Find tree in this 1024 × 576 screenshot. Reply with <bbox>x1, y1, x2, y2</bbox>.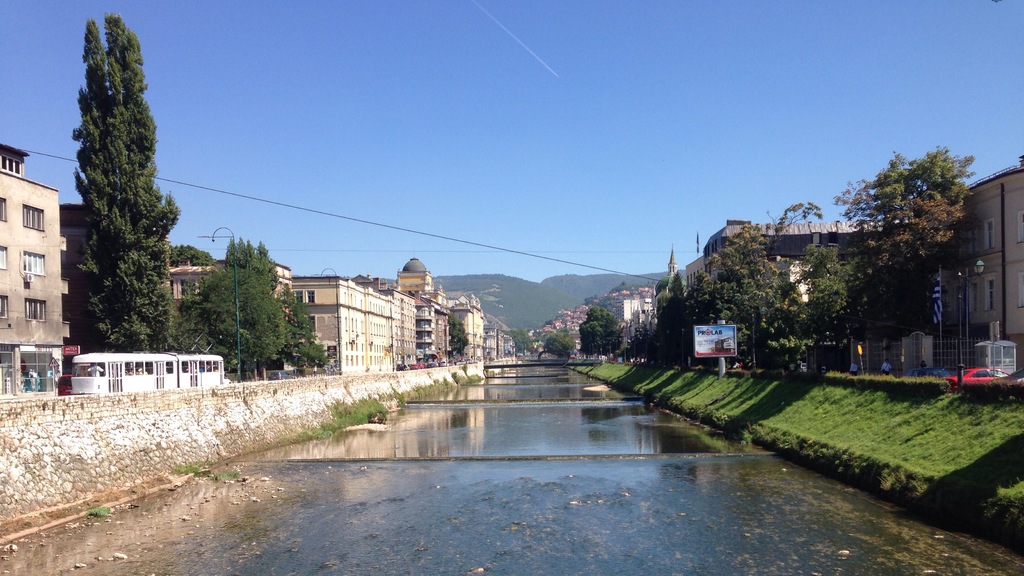
<bbox>835, 145, 984, 331</bbox>.
